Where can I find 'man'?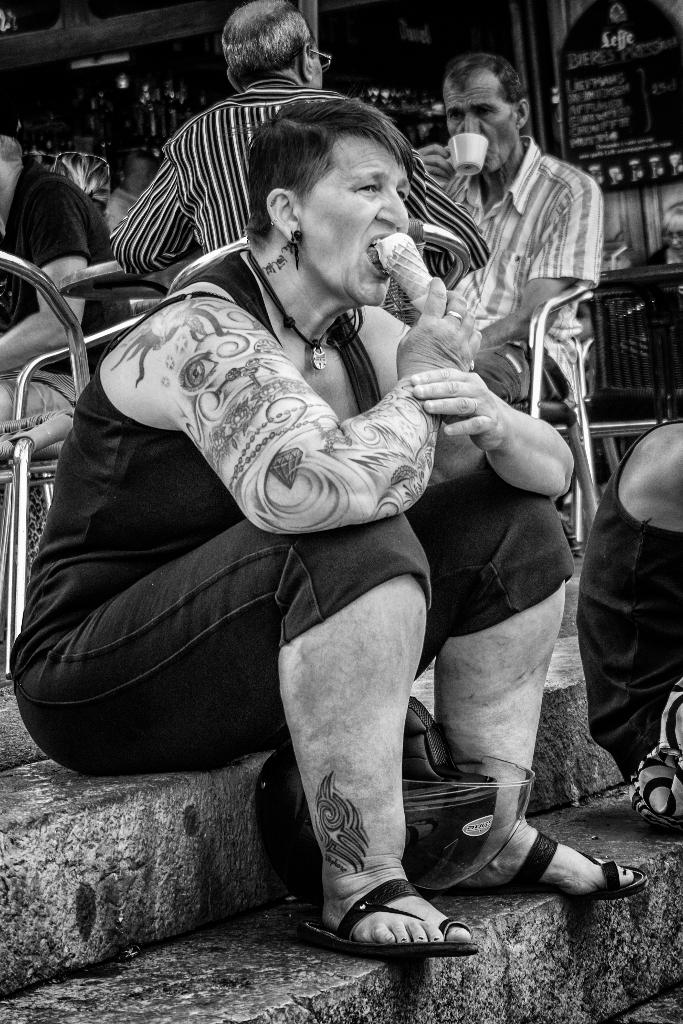
You can find it at 111/150/157/234.
